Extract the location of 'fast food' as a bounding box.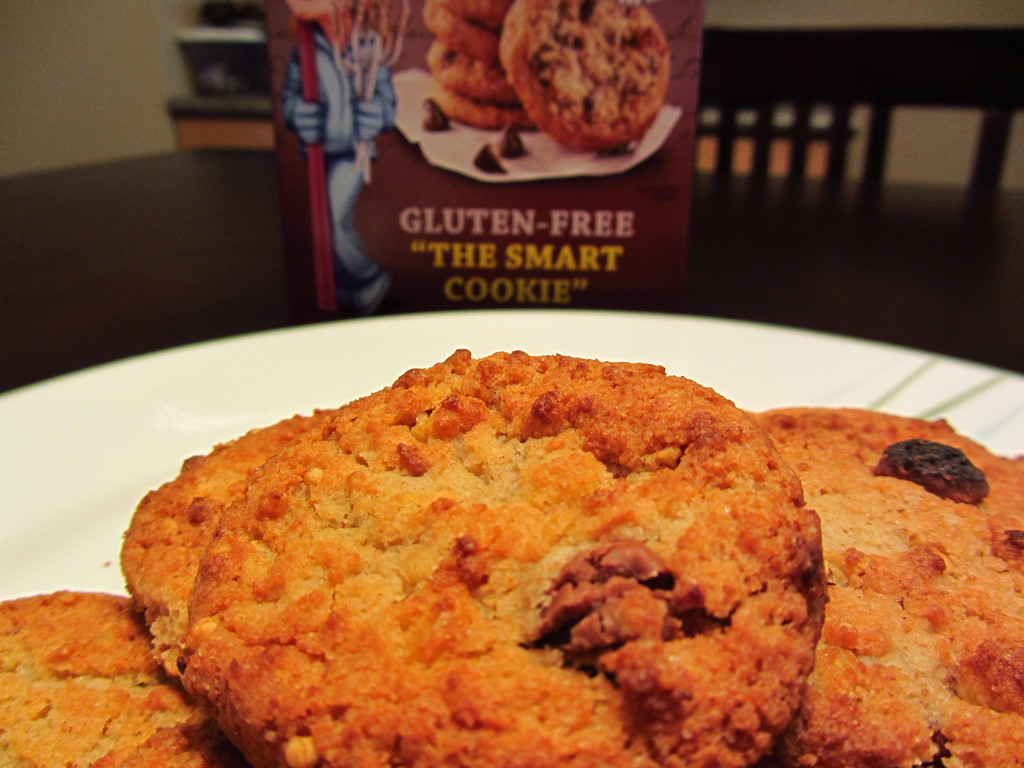
(left=0, top=584, right=221, bottom=767).
